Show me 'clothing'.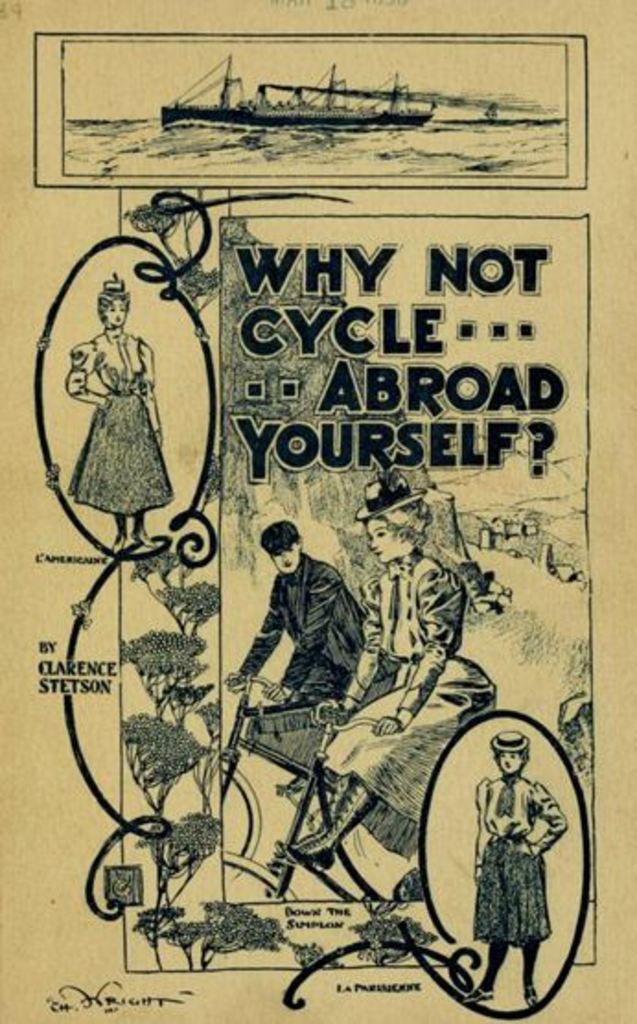
'clothing' is here: BBox(449, 711, 580, 991).
